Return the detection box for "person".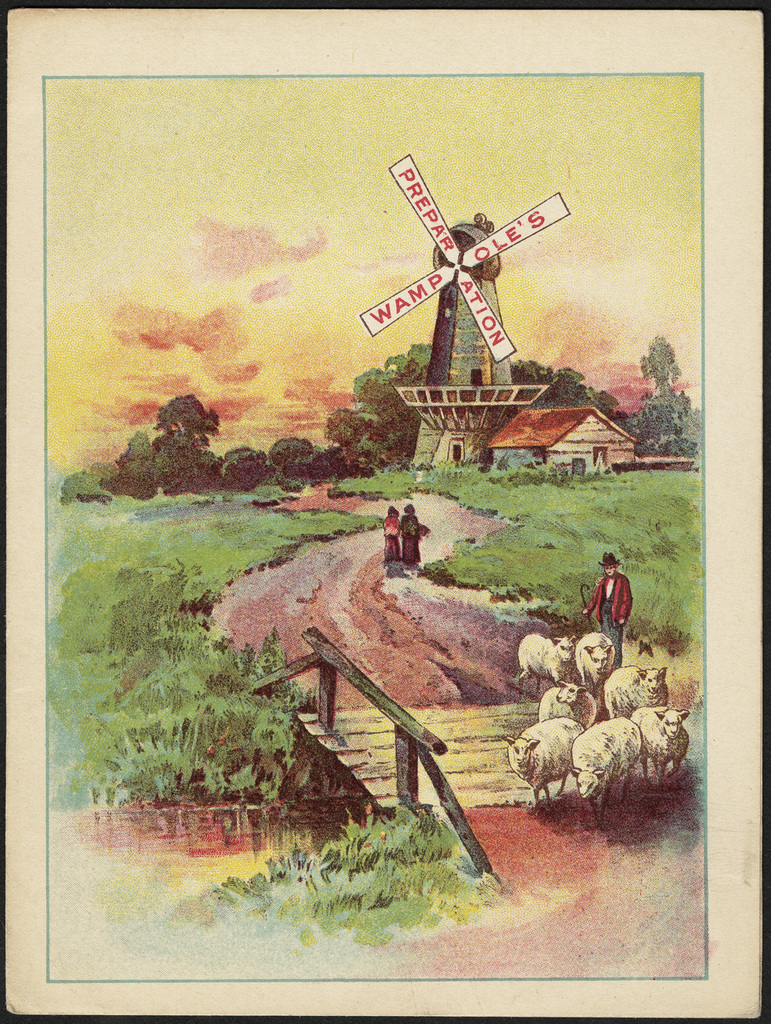
bbox=(579, 555, 634, 667).
